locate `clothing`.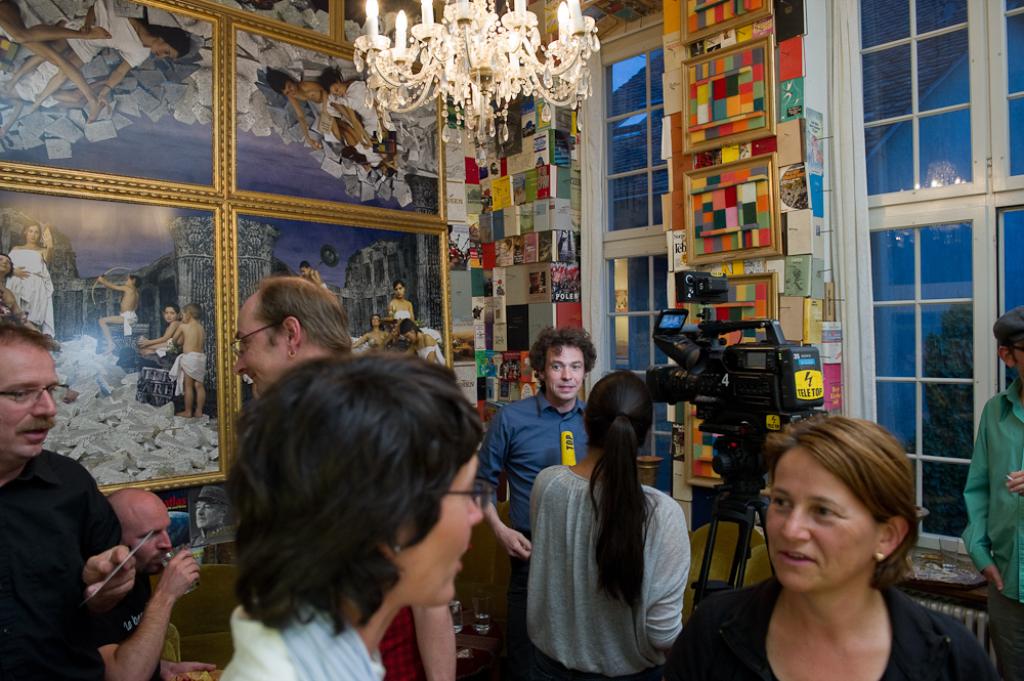
Bounding box: region(378, 602, 420, 680).
